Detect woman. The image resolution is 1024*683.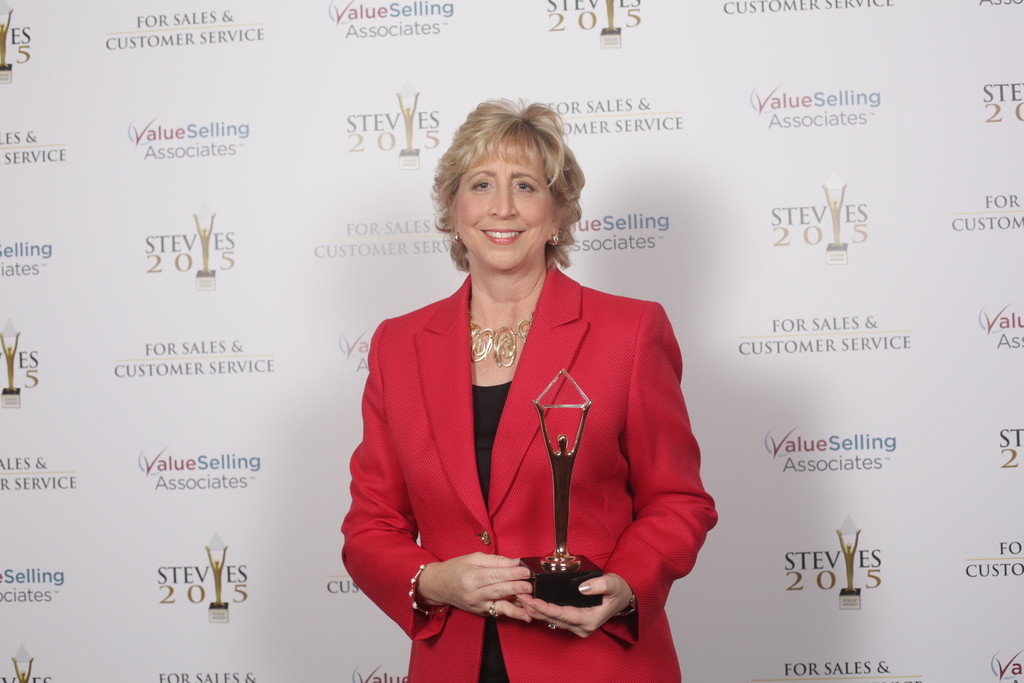
crop(346, 124, 700, 673).
